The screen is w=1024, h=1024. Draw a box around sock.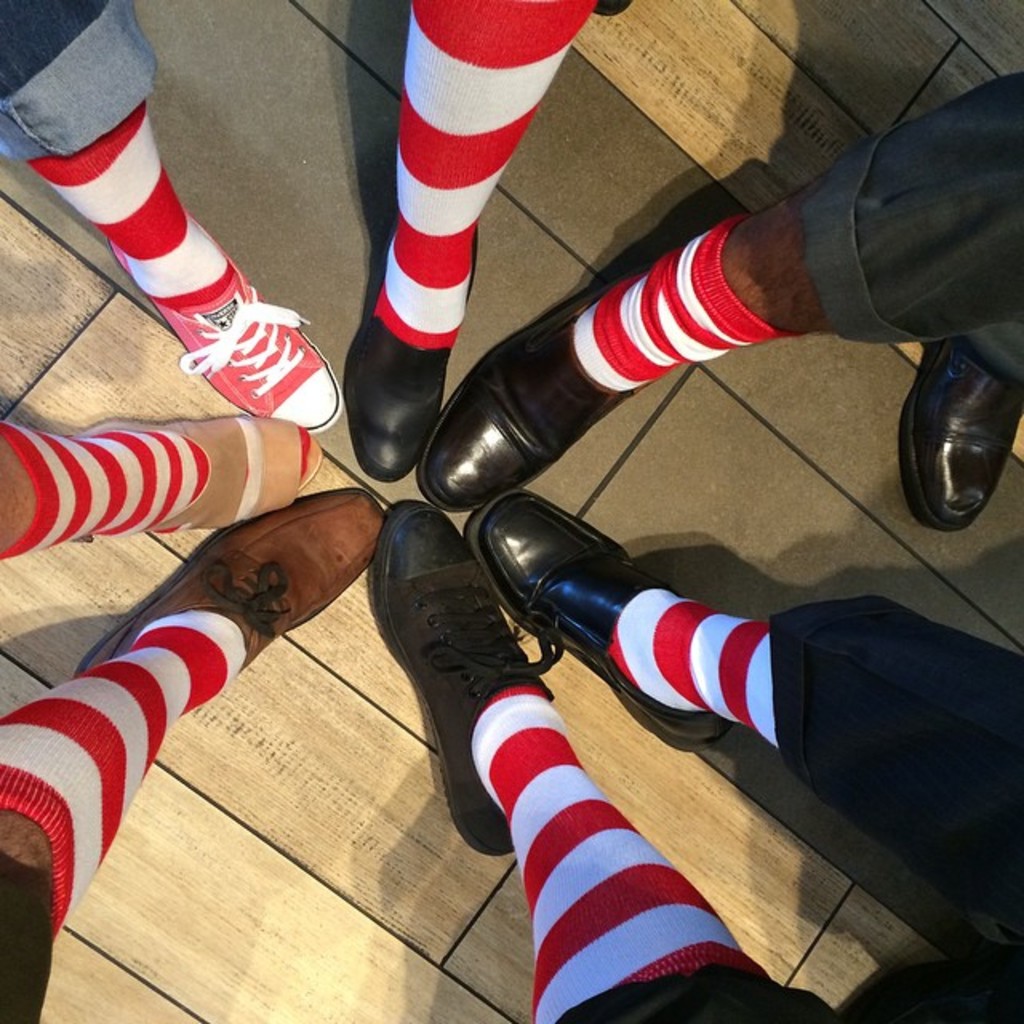
[left=571, top=214, right=800, bottom=392].
